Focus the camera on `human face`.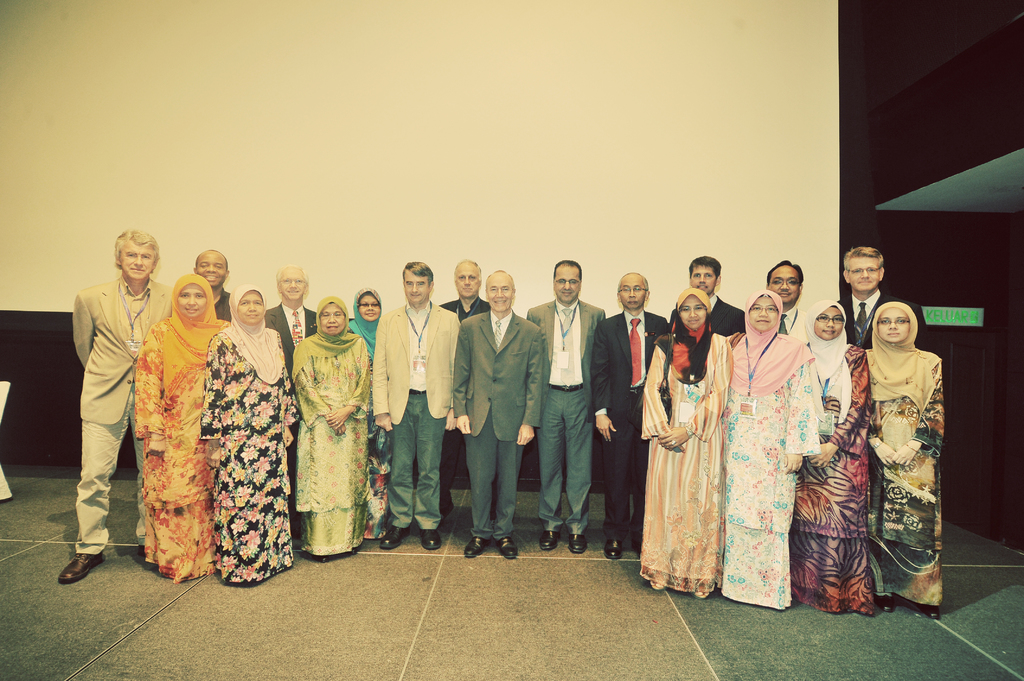
Focus region: box(177, 282, 204, 319).
